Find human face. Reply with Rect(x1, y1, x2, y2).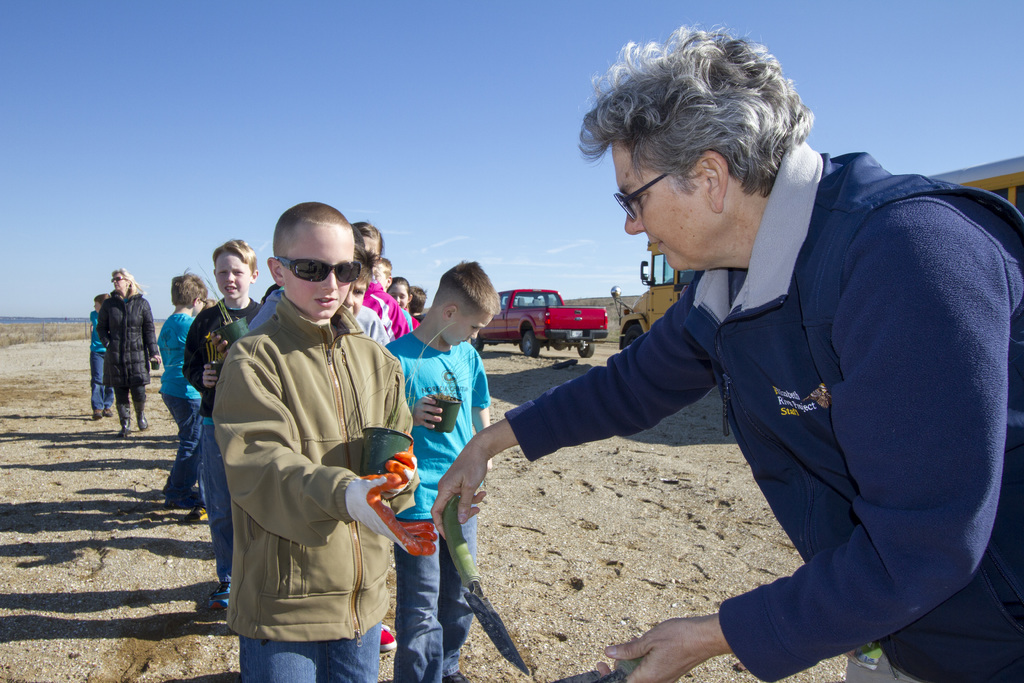
Rect(612, 131, 701, 272).
